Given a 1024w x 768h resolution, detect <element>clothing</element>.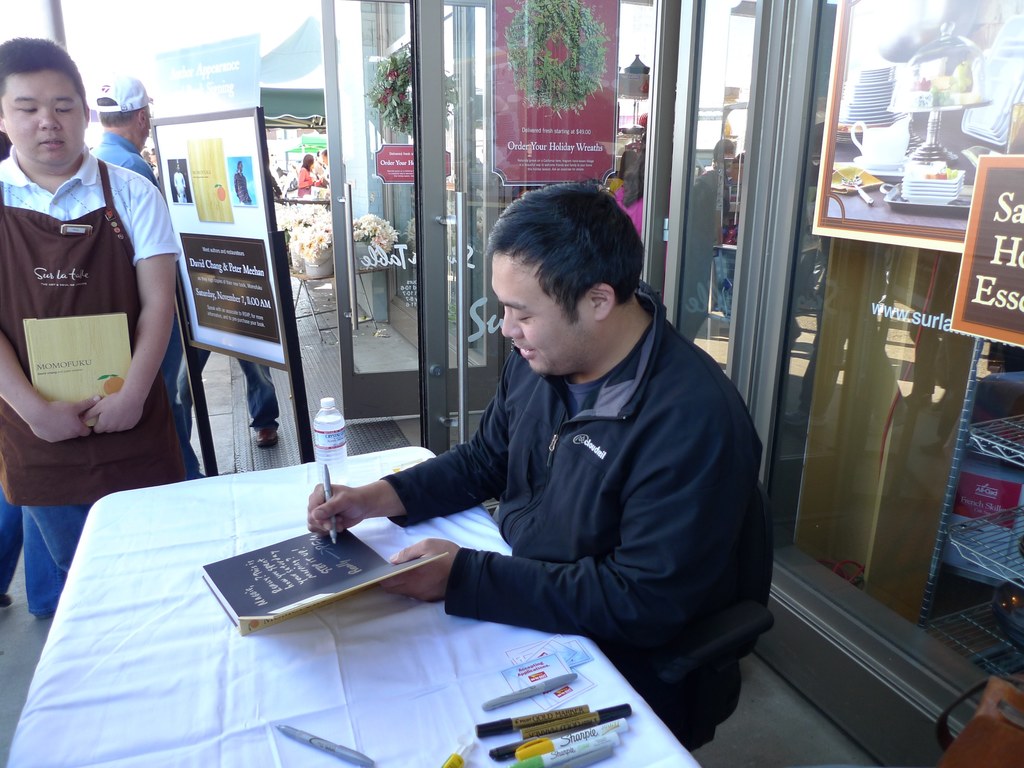
<region>374, 282, 764, 686</region>.
